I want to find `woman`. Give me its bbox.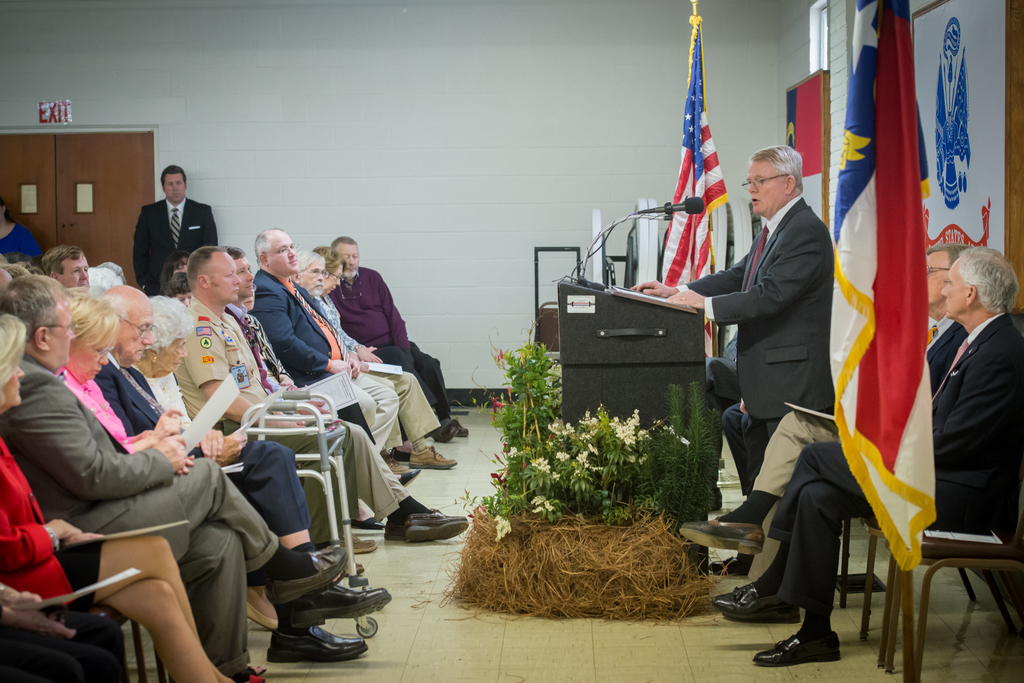
locate(312, 245, 440, 449).
